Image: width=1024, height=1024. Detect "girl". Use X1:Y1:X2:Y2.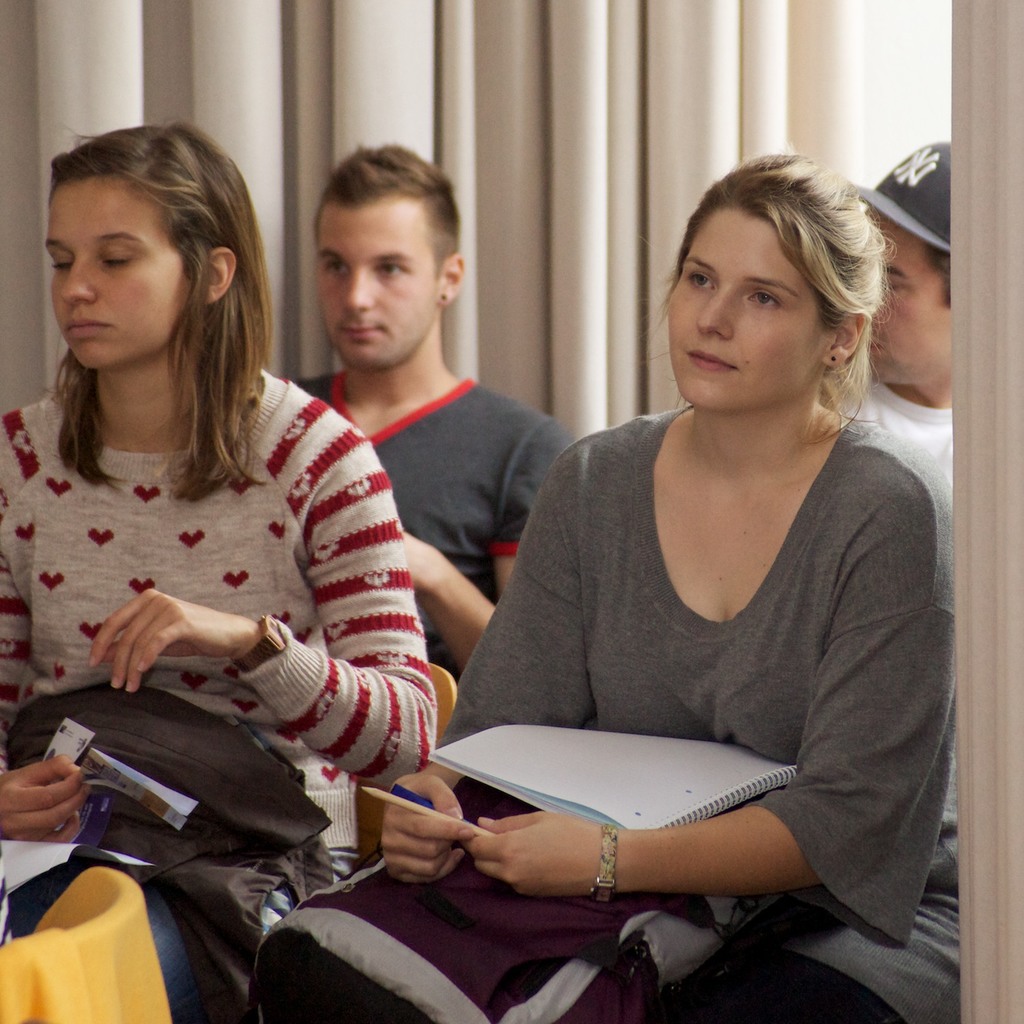
266:147:986:1010.
